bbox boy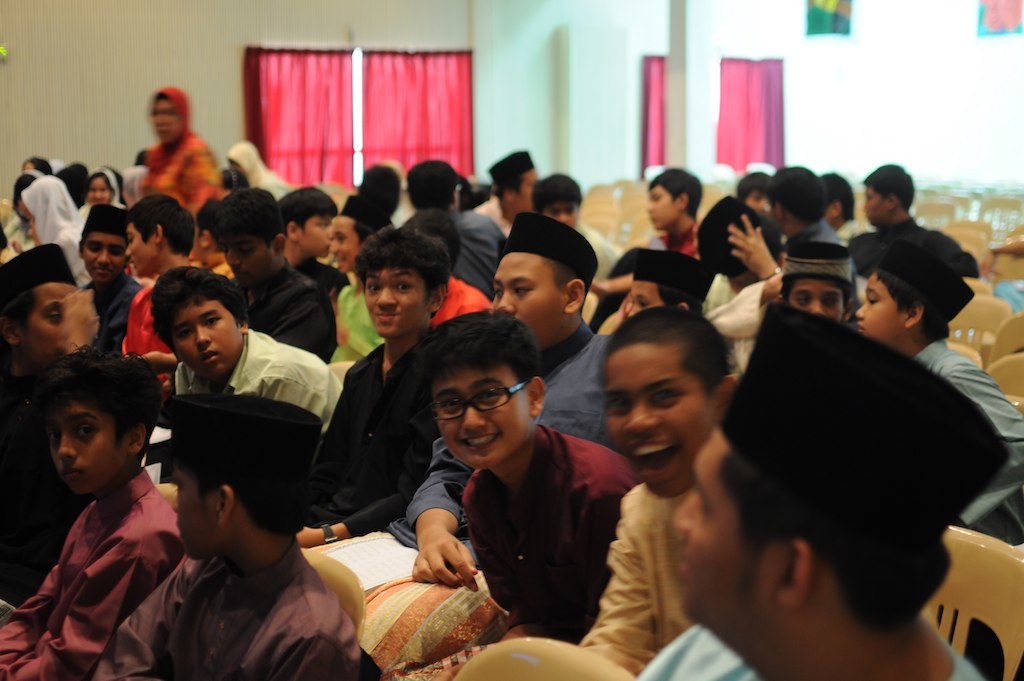
527:173:637:288
